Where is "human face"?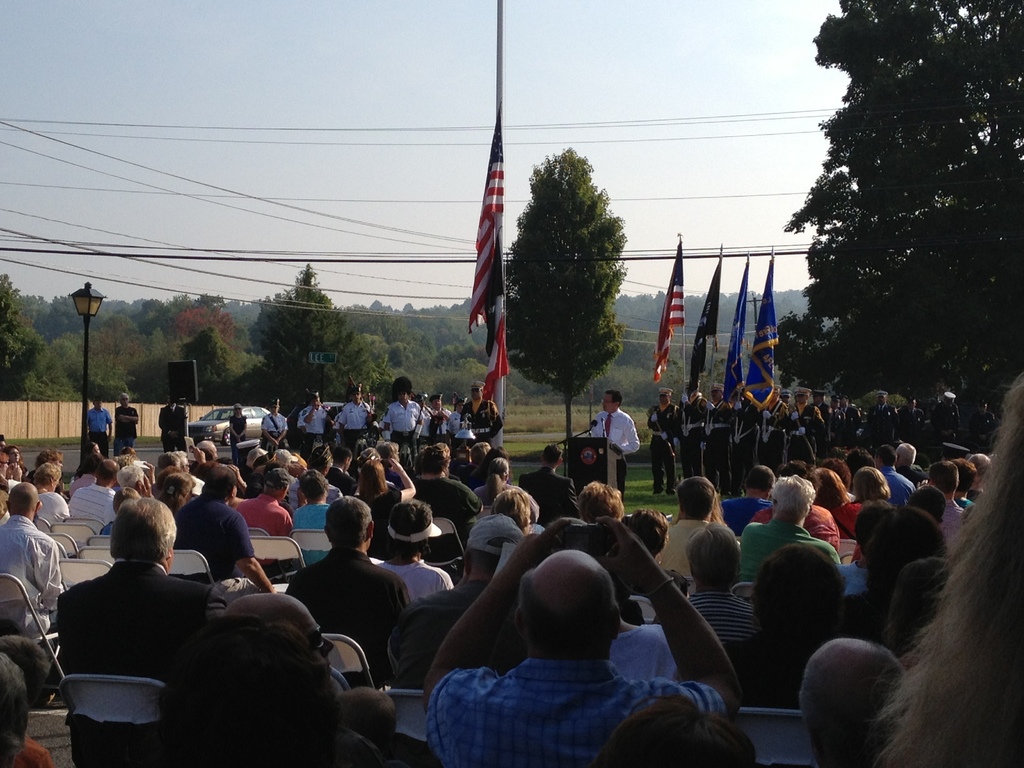
167 395 176 407.
